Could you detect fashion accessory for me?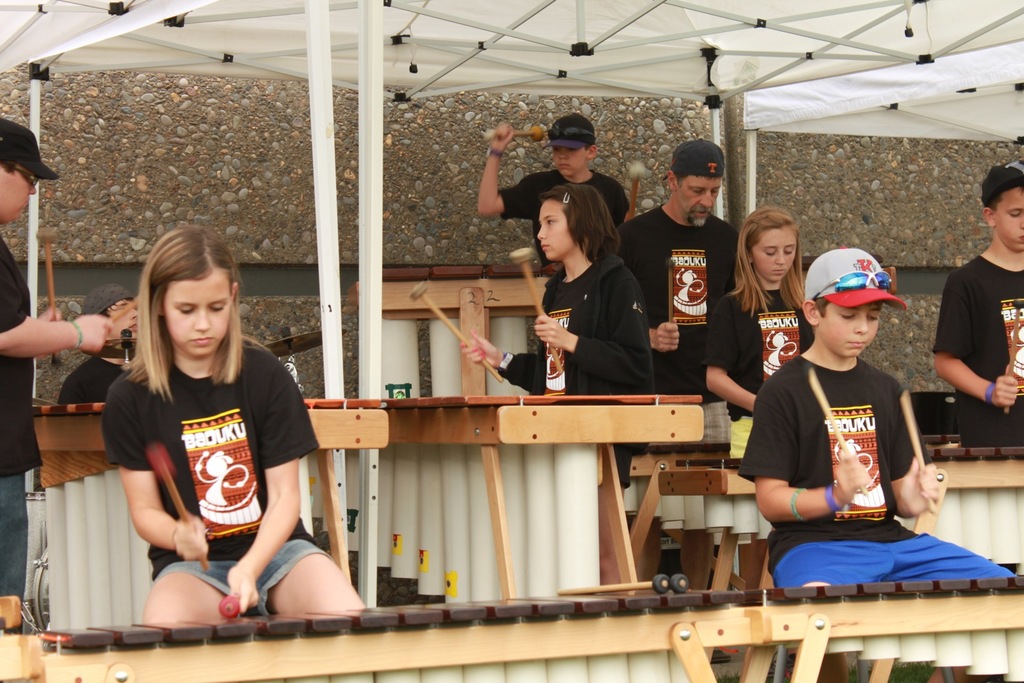
Detection result: 821 486 844 511.
